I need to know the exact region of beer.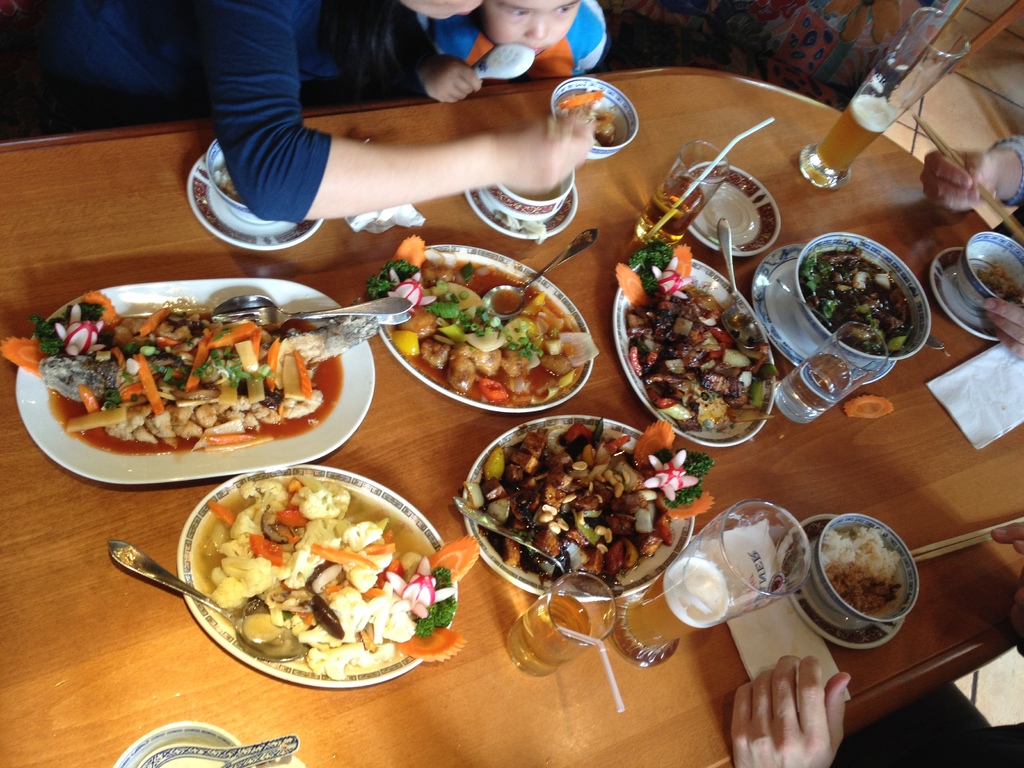
Region: box(804, 90, 907, 172).
